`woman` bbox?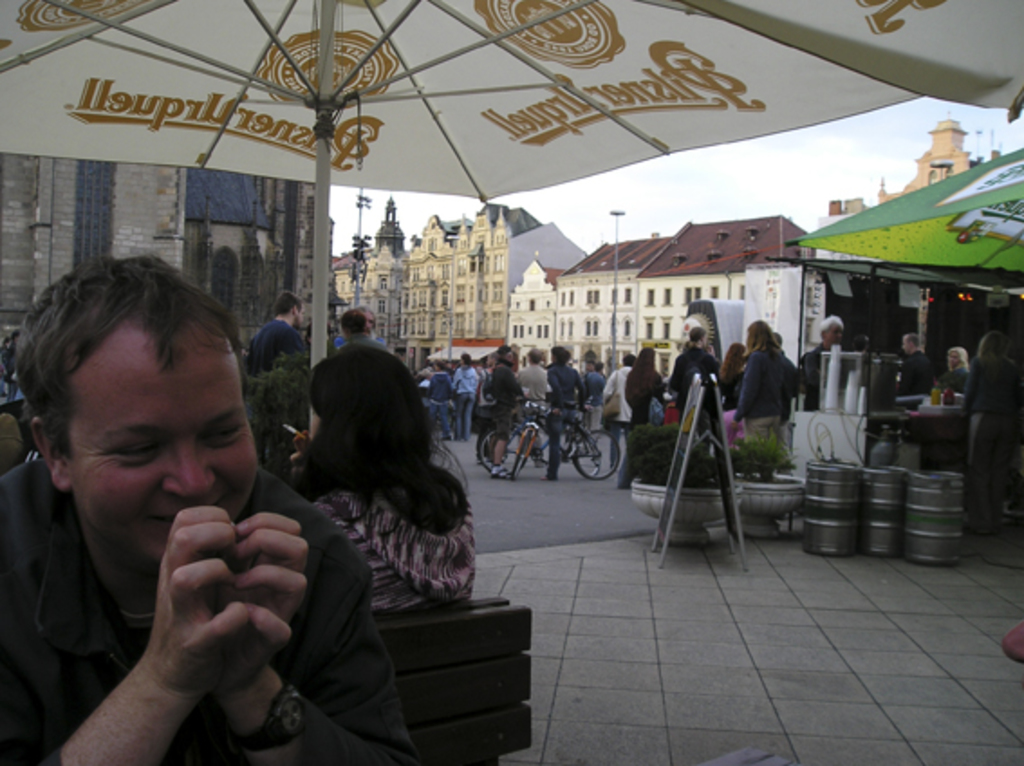
select_region(451, 352, 479, 435)
